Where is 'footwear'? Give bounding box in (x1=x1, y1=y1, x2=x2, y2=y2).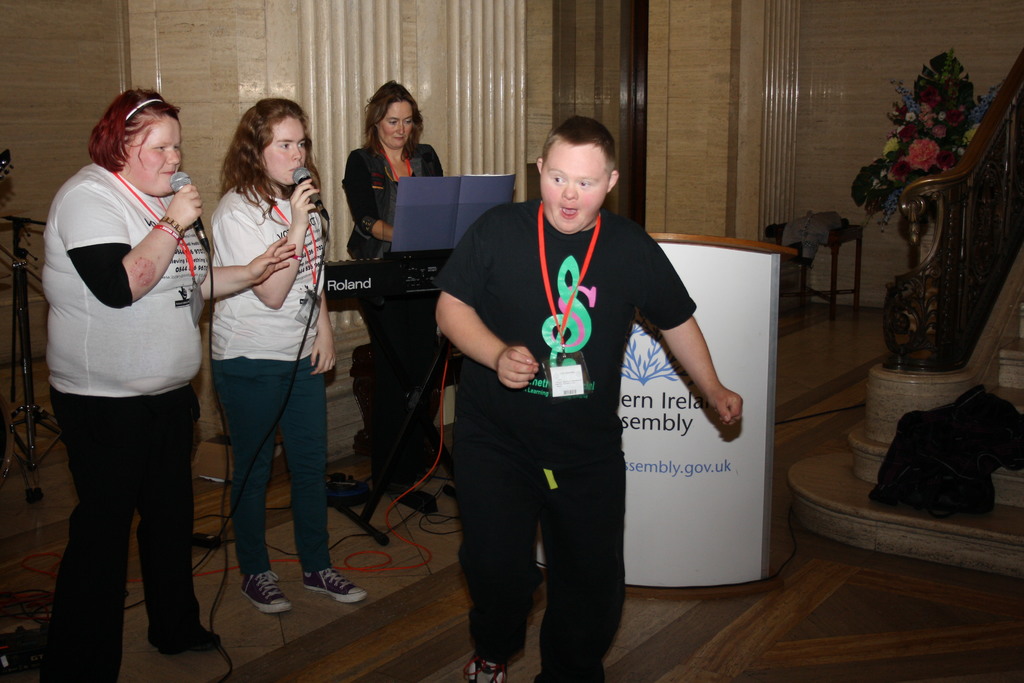
(x1=159, y1=632, x2=220, y2=654).
